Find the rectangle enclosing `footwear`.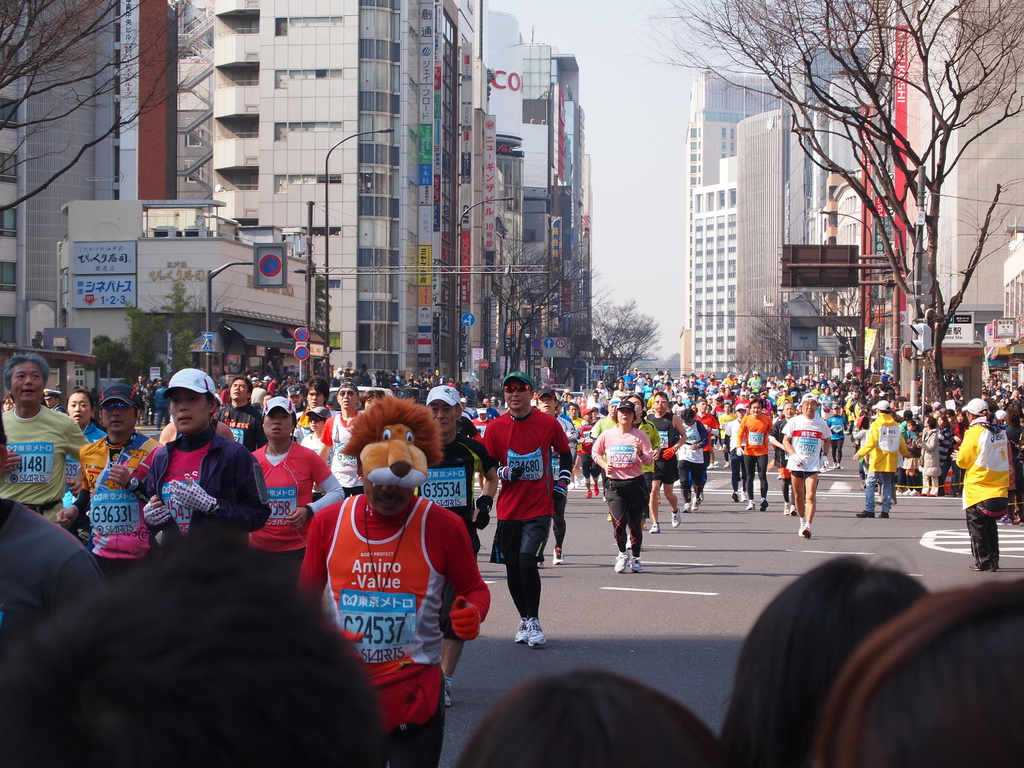
724, 462, 730, 469.
